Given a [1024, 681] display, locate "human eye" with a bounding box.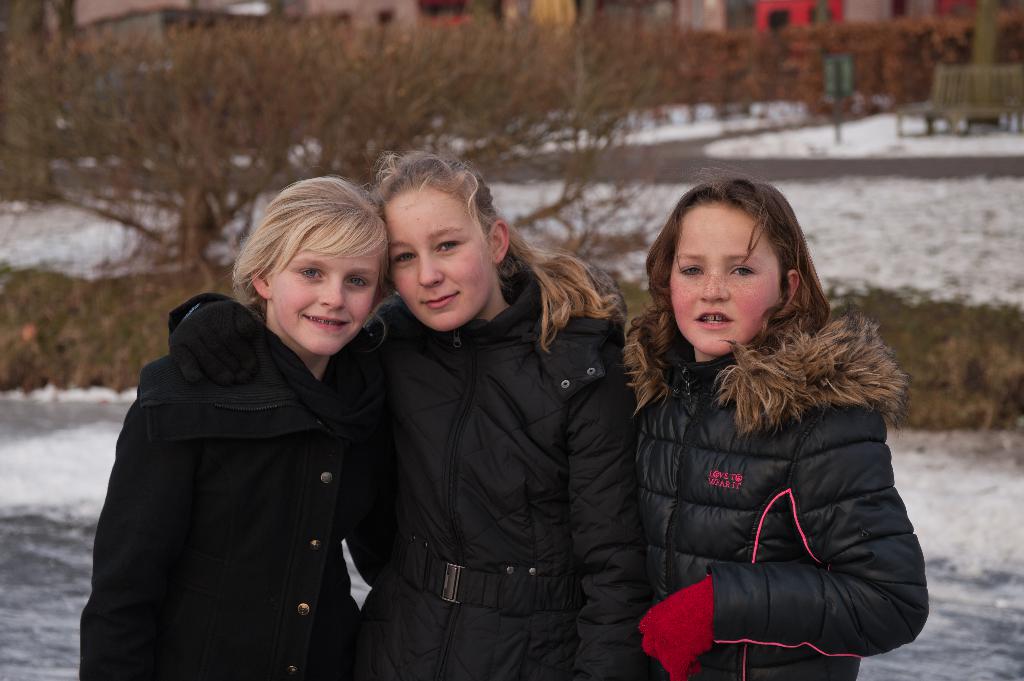
Located: Rect(724, 262, 764, 283).
